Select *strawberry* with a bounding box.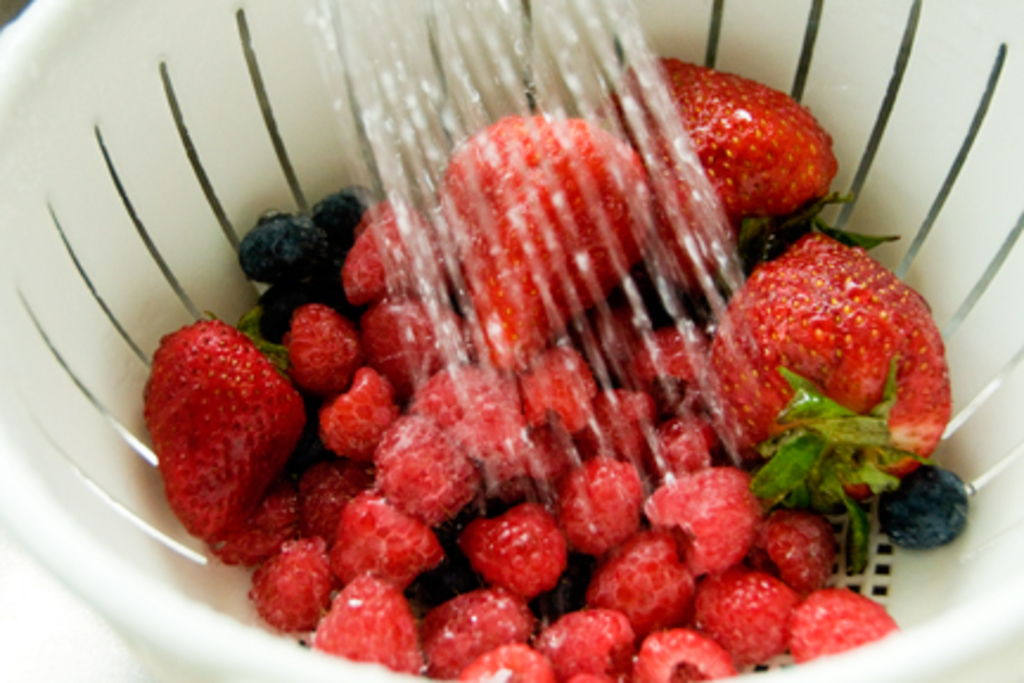
rect(133, 308, 303, 550).
